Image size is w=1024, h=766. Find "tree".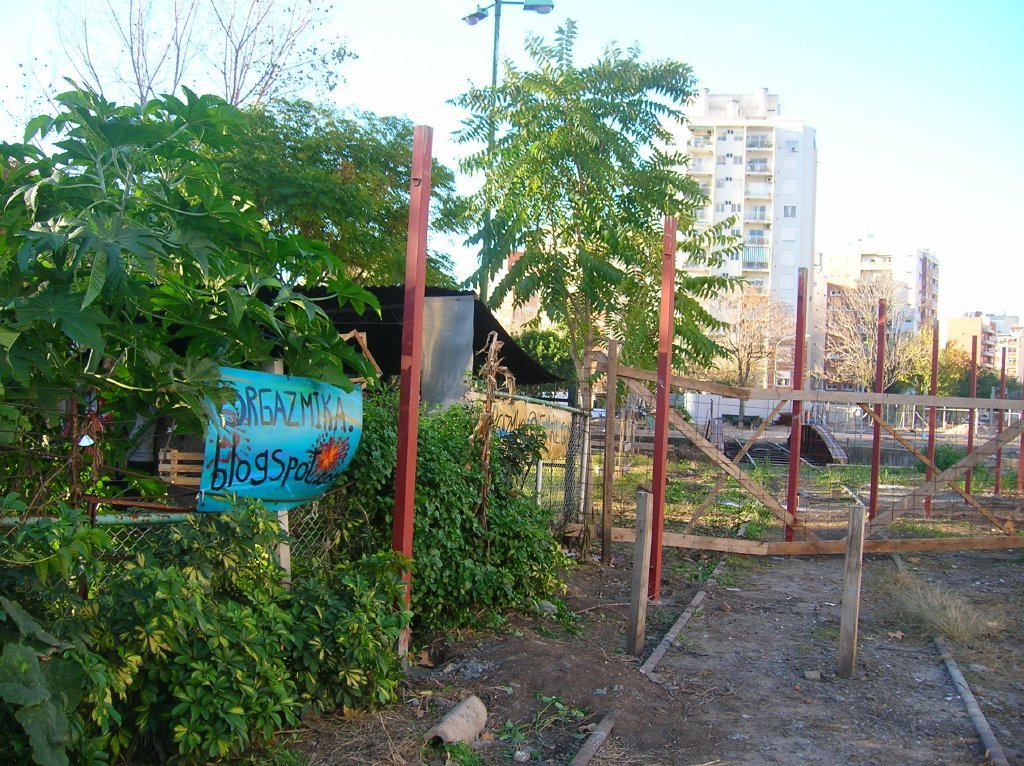
box(804, 272, 904, 421).
